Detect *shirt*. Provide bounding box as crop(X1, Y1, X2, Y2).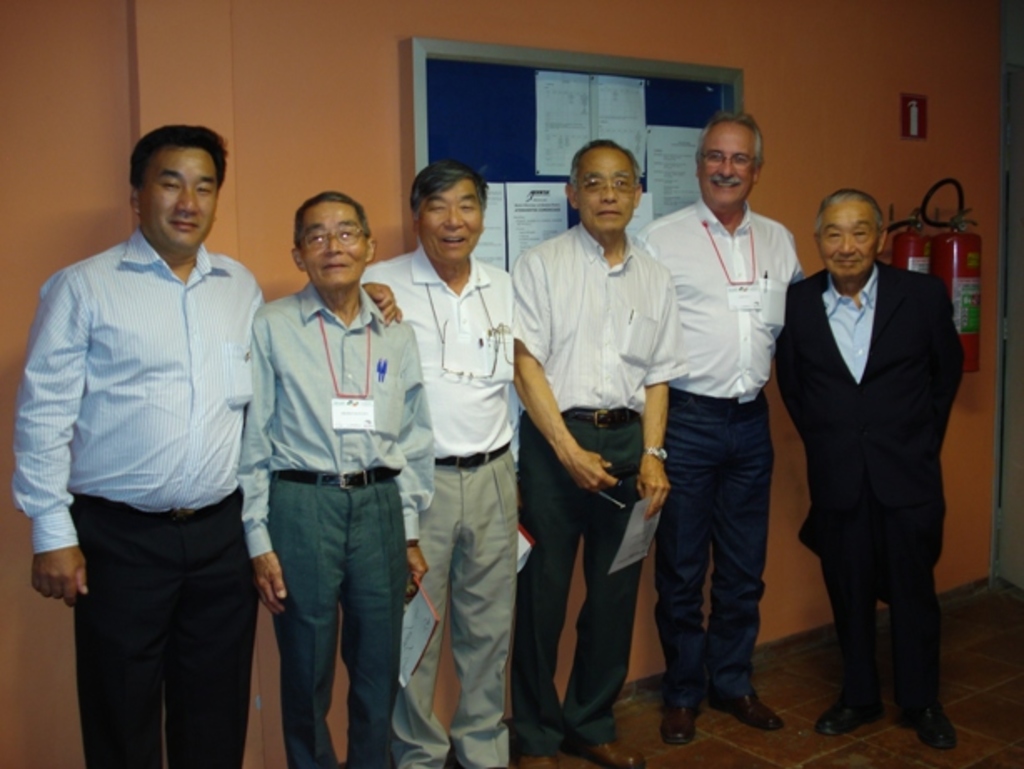
crop(235, 275, 435, 564).
